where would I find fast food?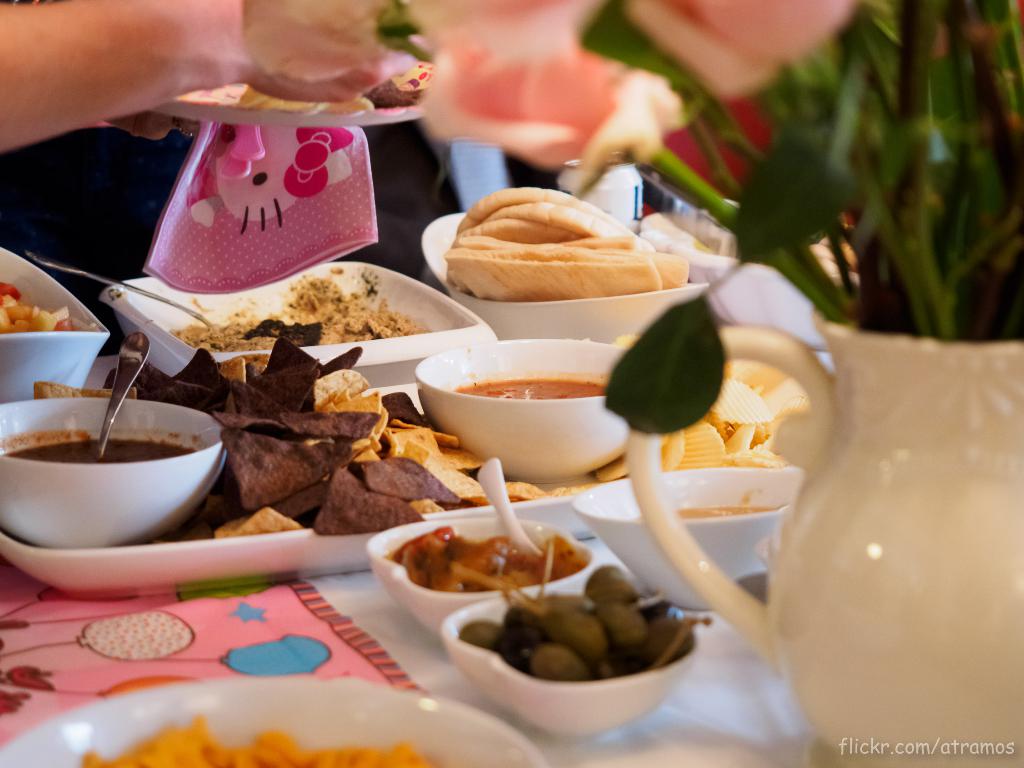
At [x1=461, y1=560, x2=701, y2=683].
